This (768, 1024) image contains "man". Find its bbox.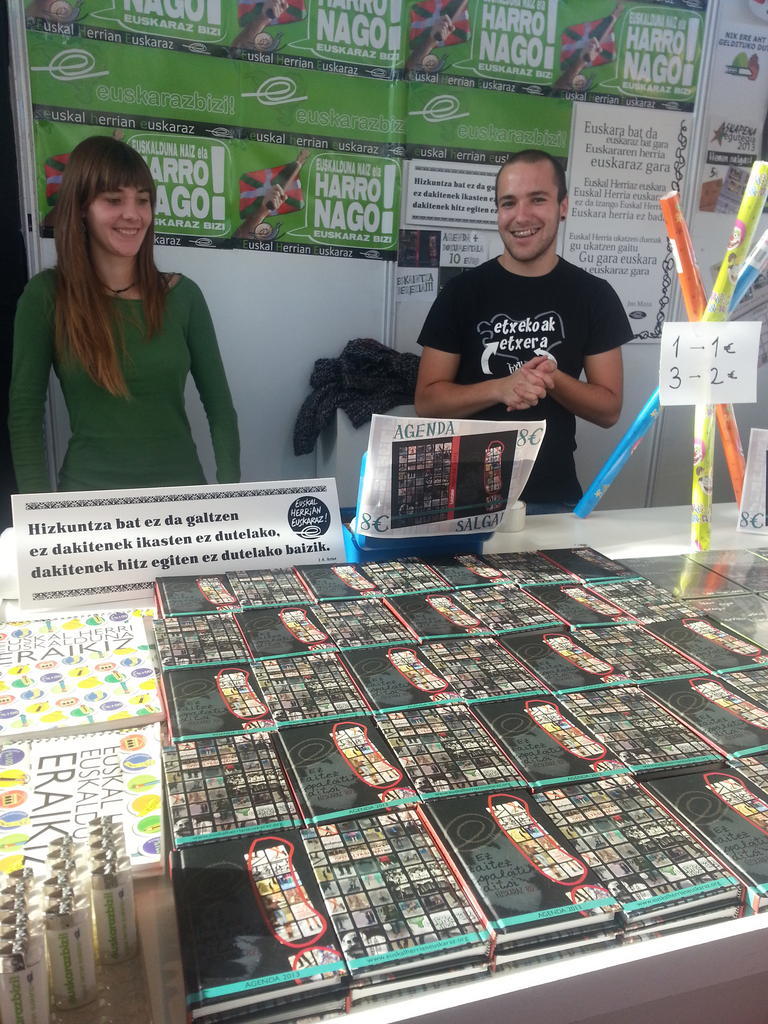
l=403, t=141, r=656, b=495.
